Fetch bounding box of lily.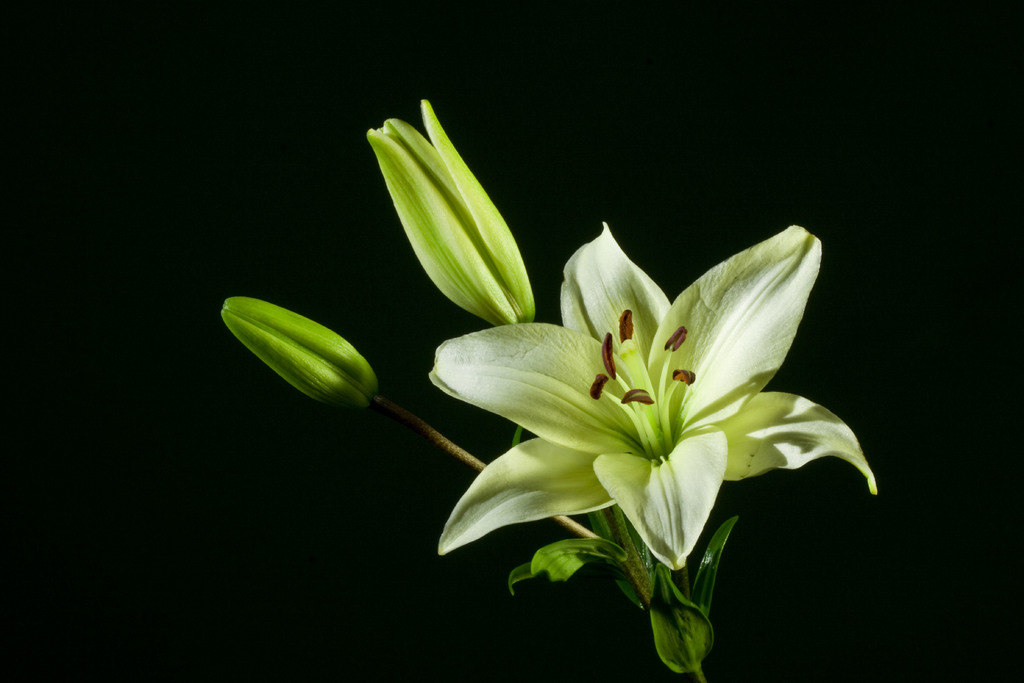
Bbox: (left=427, top=217, right=879, bottom=563).
